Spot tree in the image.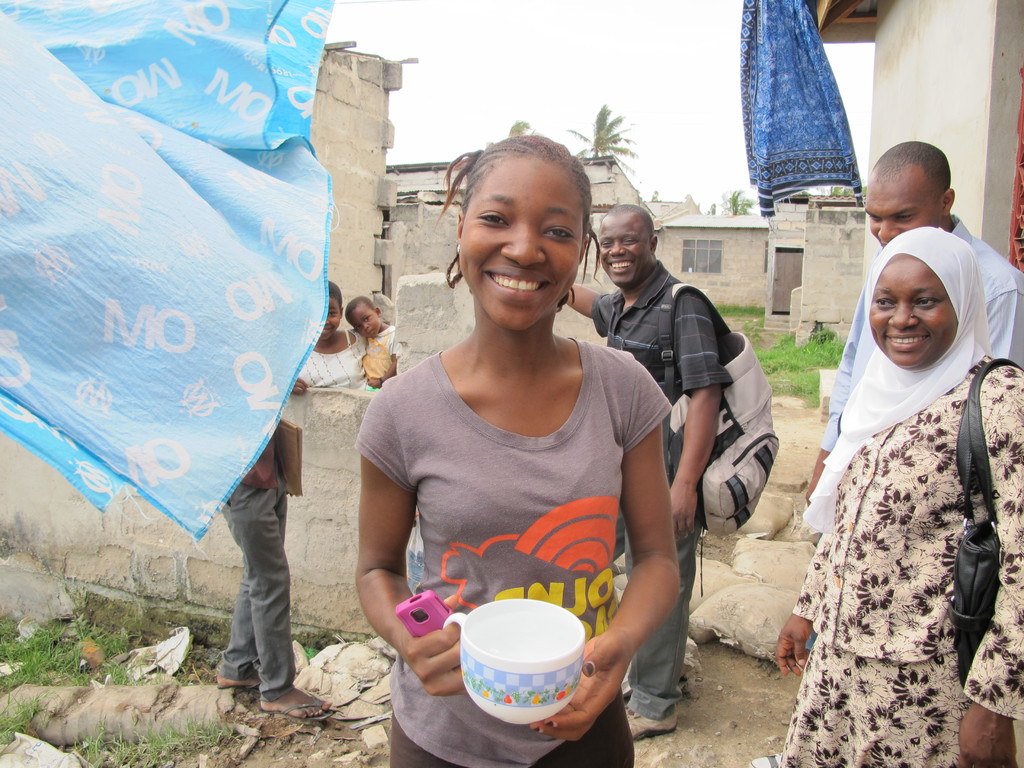
tree found at (x1=566, y1=97, x2=639, y2=170).
